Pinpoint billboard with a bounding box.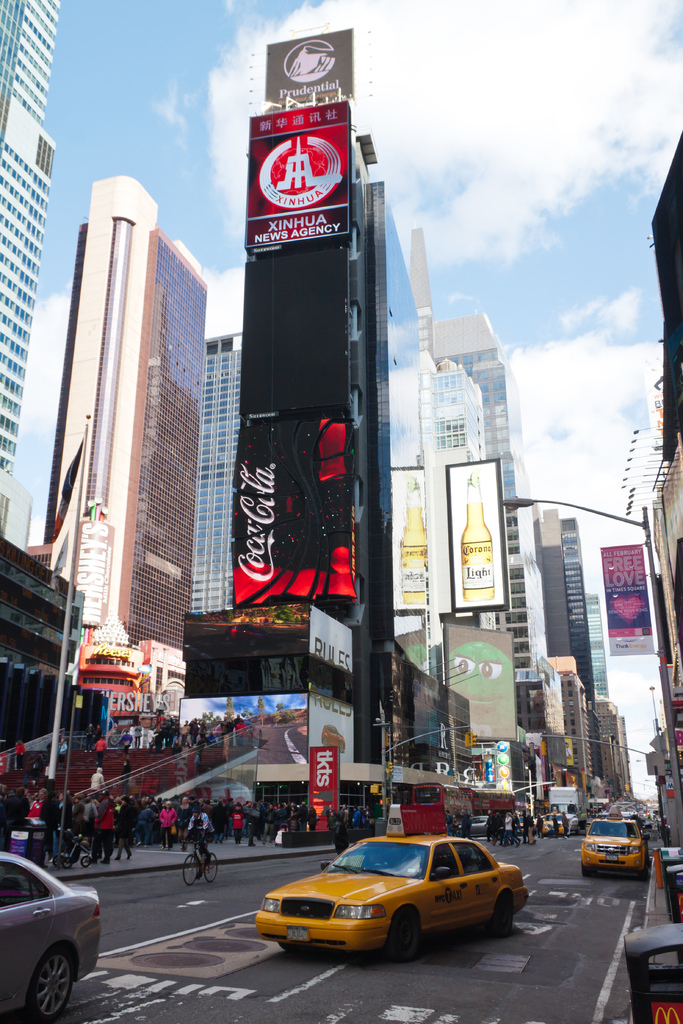
bbox=[183, 698, 308, 774].
